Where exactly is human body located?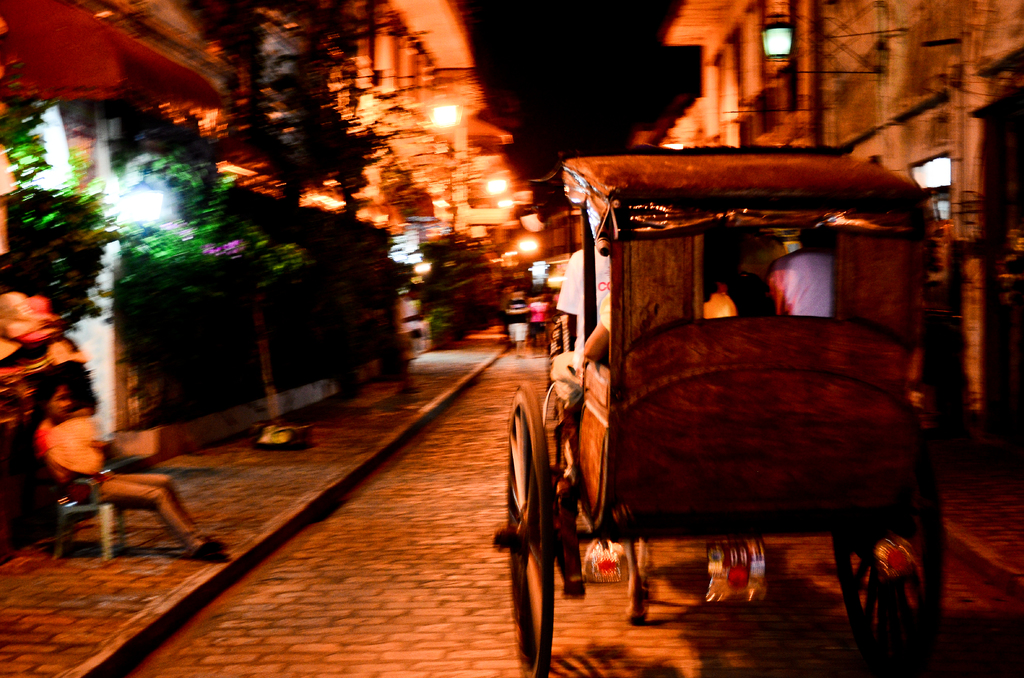
Its bounding box is (27,382,225,558).
